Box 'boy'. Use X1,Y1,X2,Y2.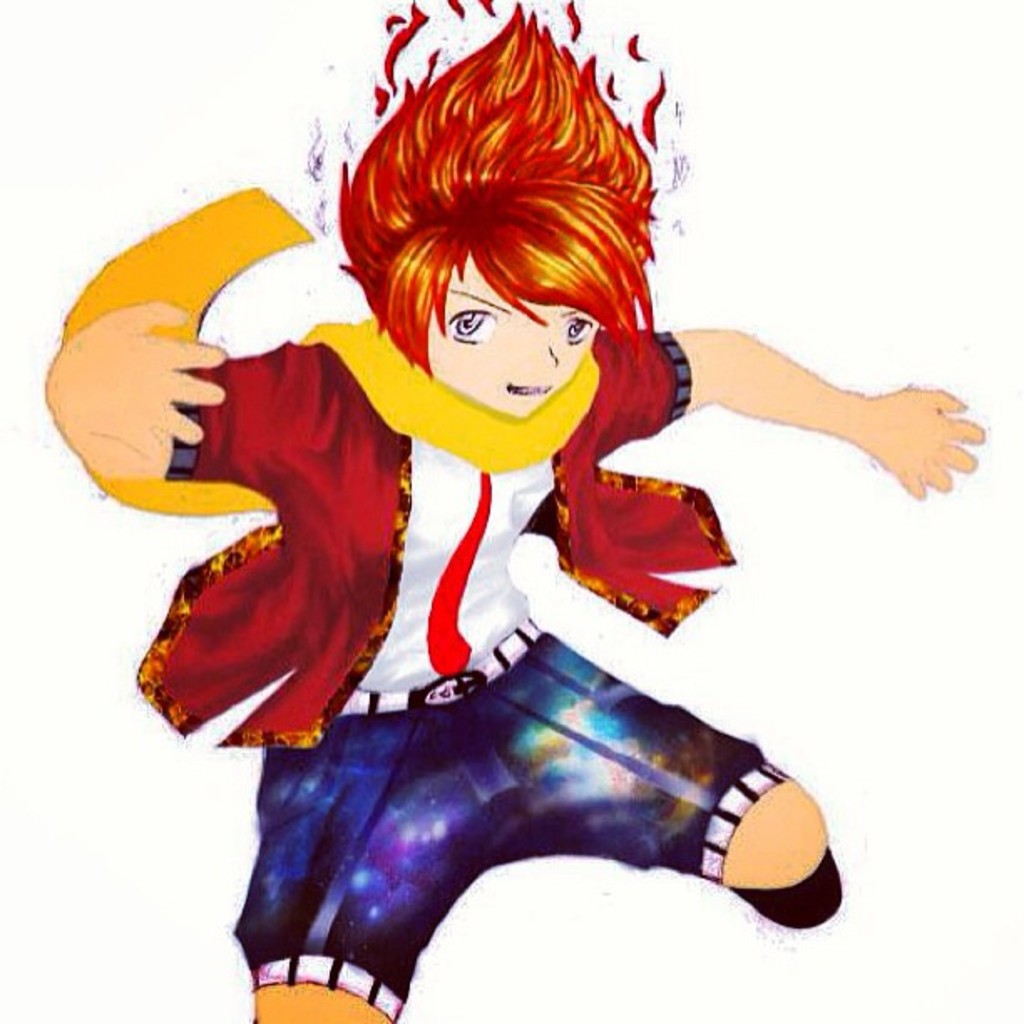
112,12,924,980.
